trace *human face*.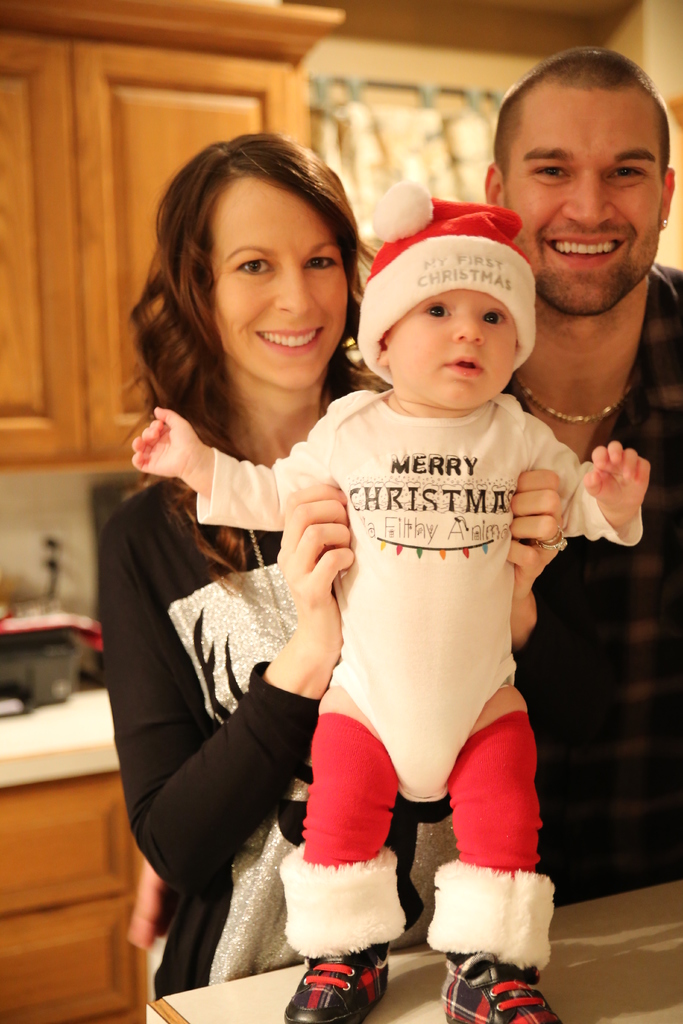
Traced to region(392, 290, 511, 410).
